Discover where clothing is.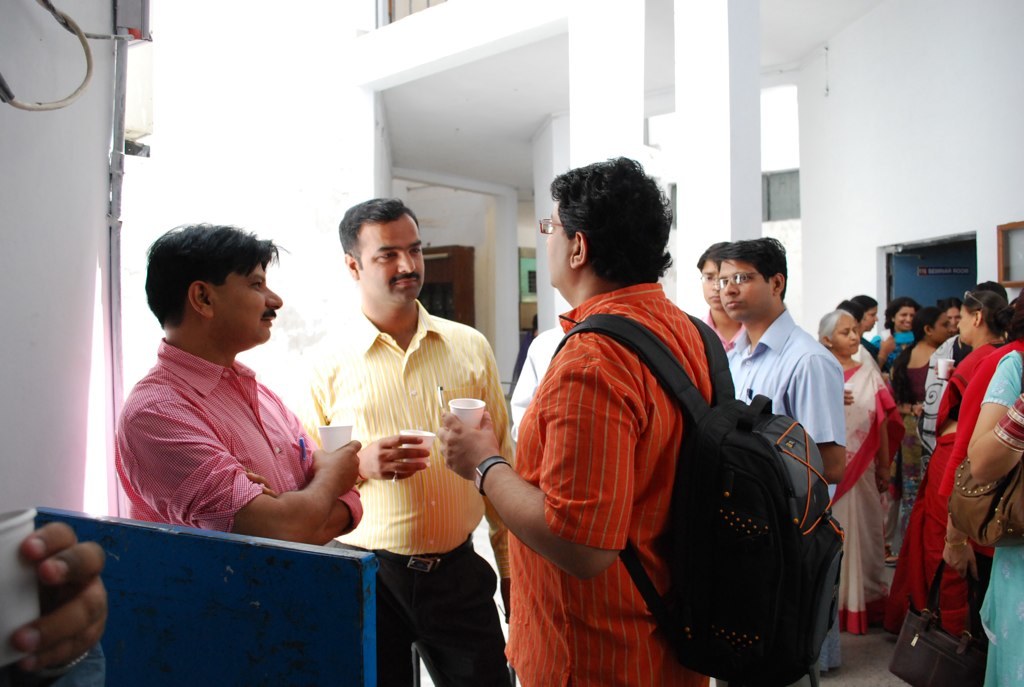
Discovered at crop(899, 341, 930, 554).
